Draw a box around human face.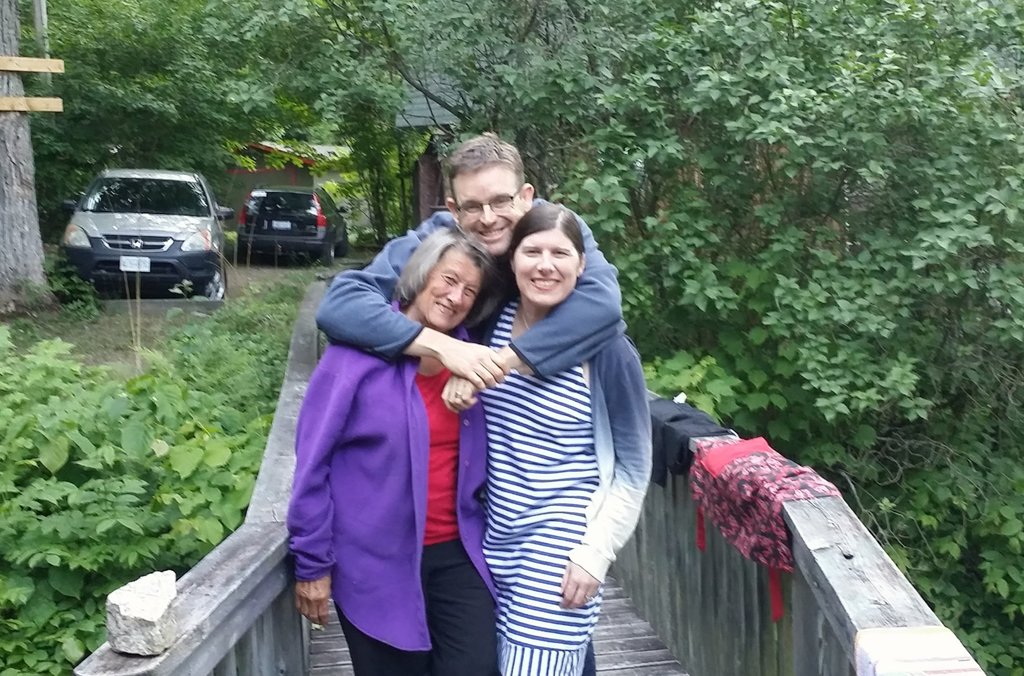
458,172,526,254.
